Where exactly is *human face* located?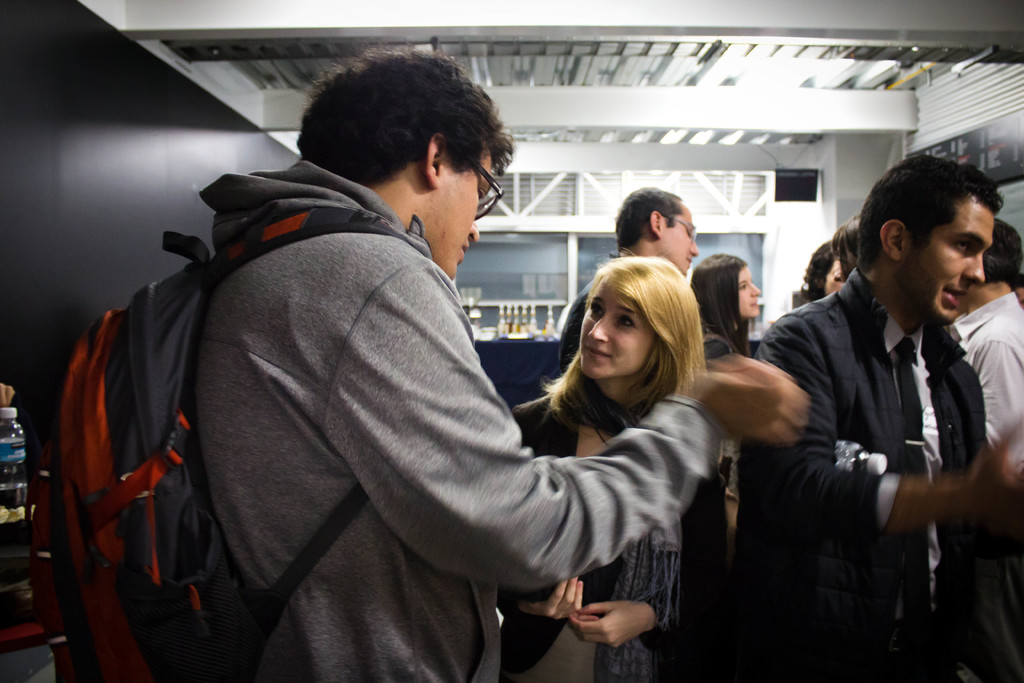
Its bounding box is x1=580, y1=277, x2=657, y2=378.
